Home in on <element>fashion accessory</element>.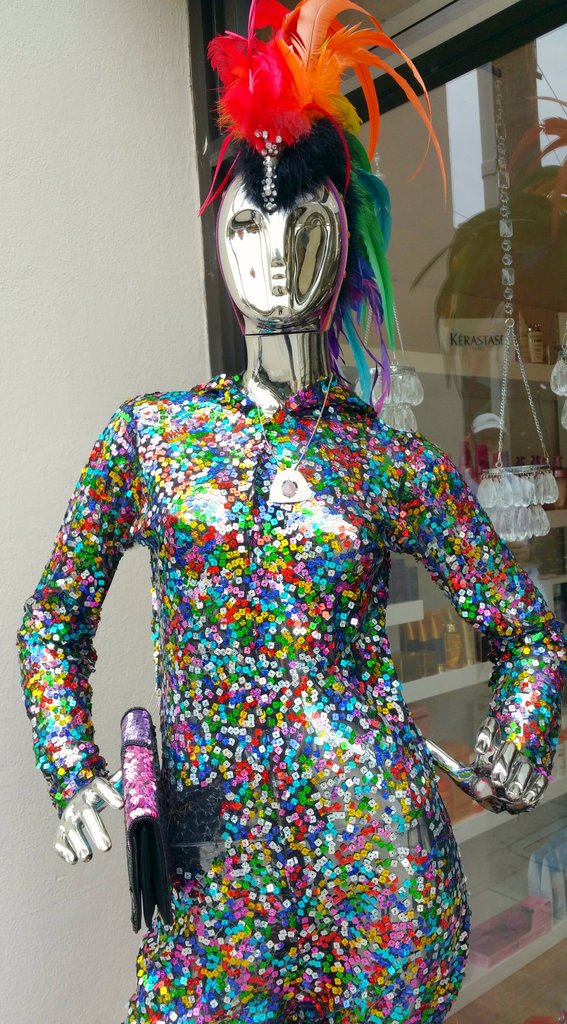
Homed in at Rect(240, 374, 338, 509).
